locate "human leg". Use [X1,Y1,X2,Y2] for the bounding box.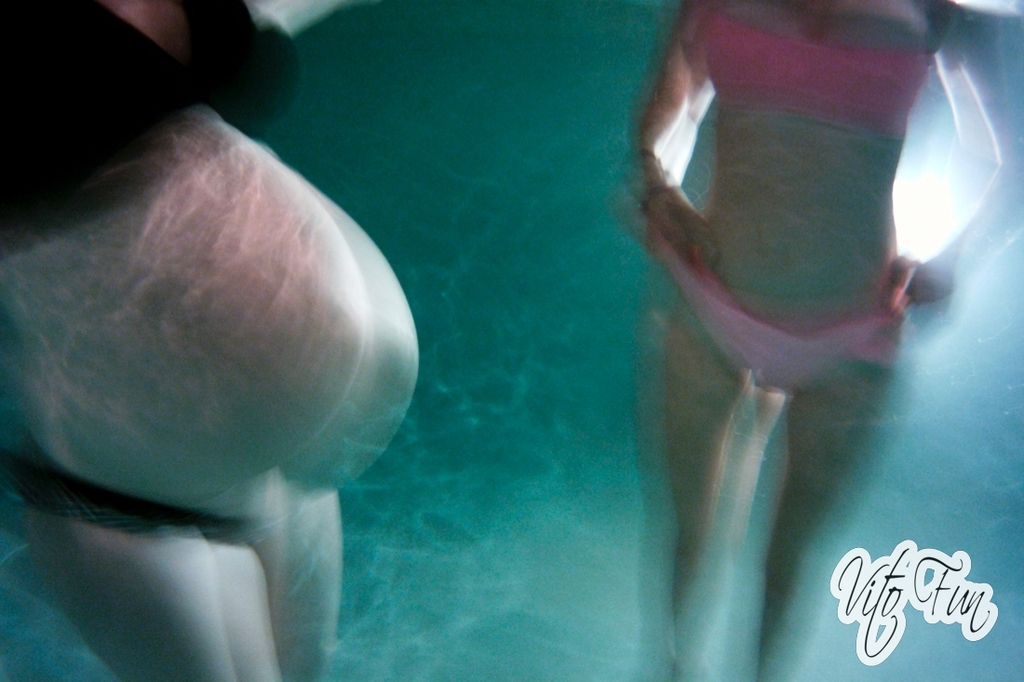
[642,249,787,678].
